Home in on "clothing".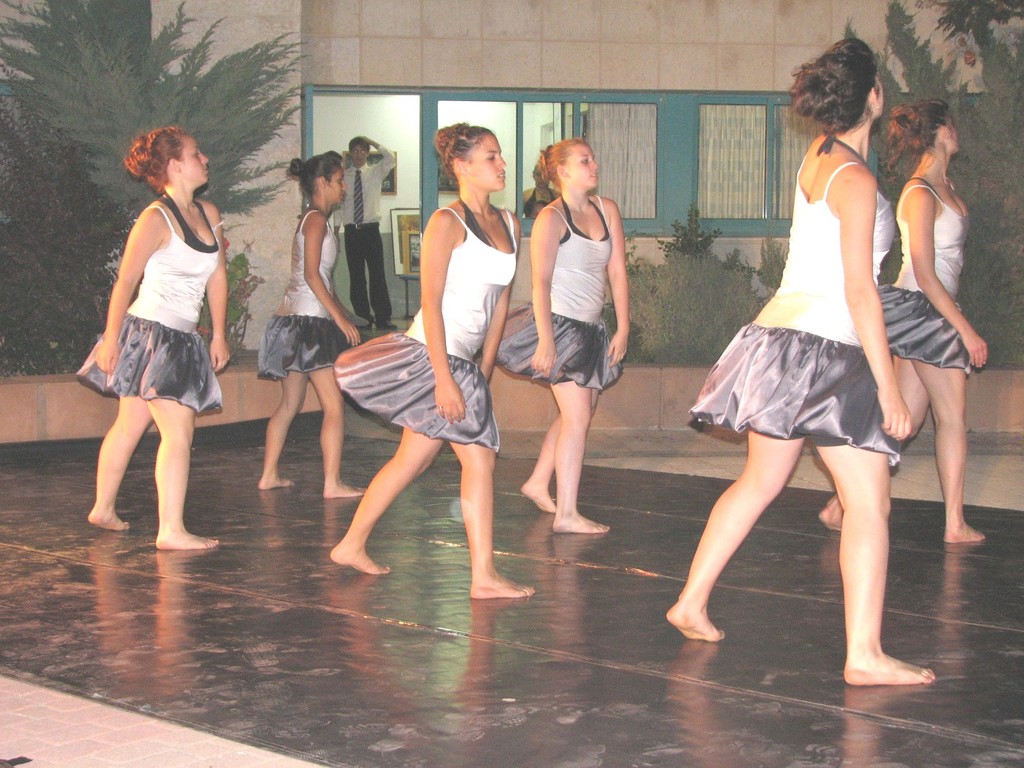
Homed in at <bbox>332, 204, 520, 444</bbox>.
